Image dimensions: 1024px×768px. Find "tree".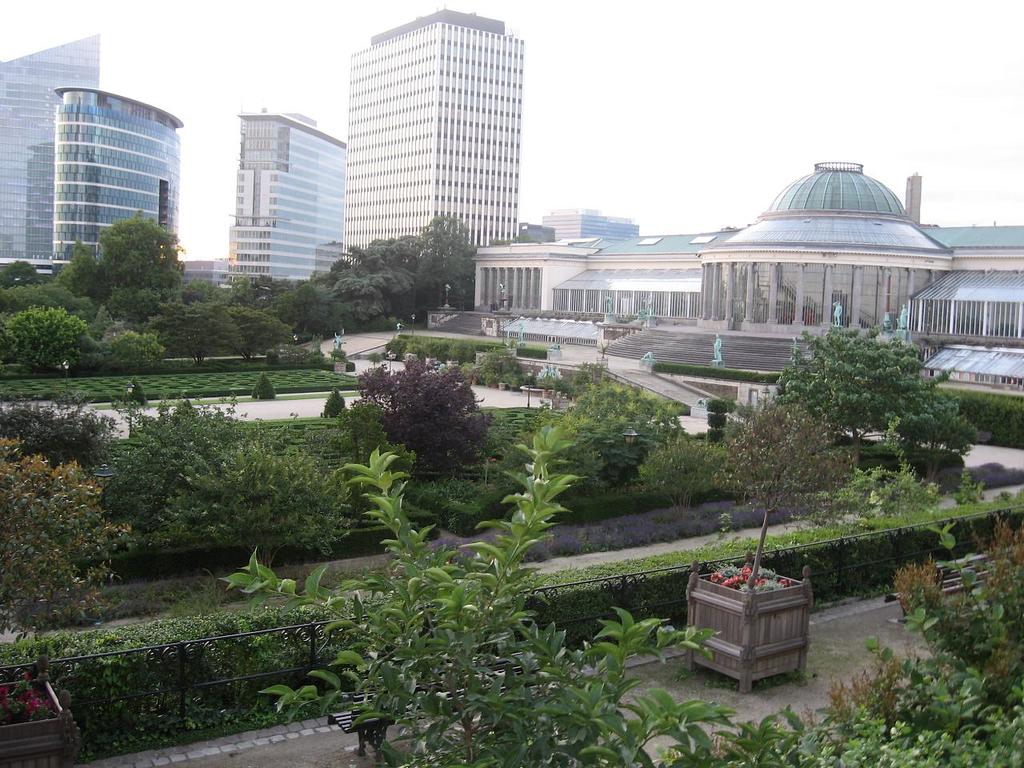
<box>0,389,139,474</box>.
